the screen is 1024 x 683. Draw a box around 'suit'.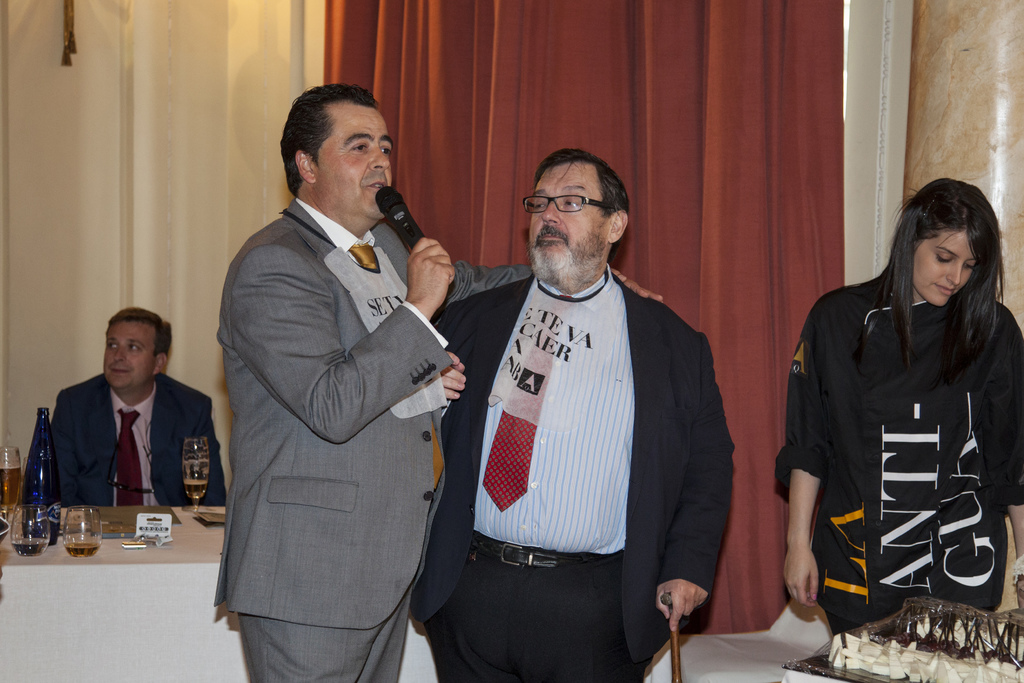
x1=49, y1=370, x2=228, y2=509.
